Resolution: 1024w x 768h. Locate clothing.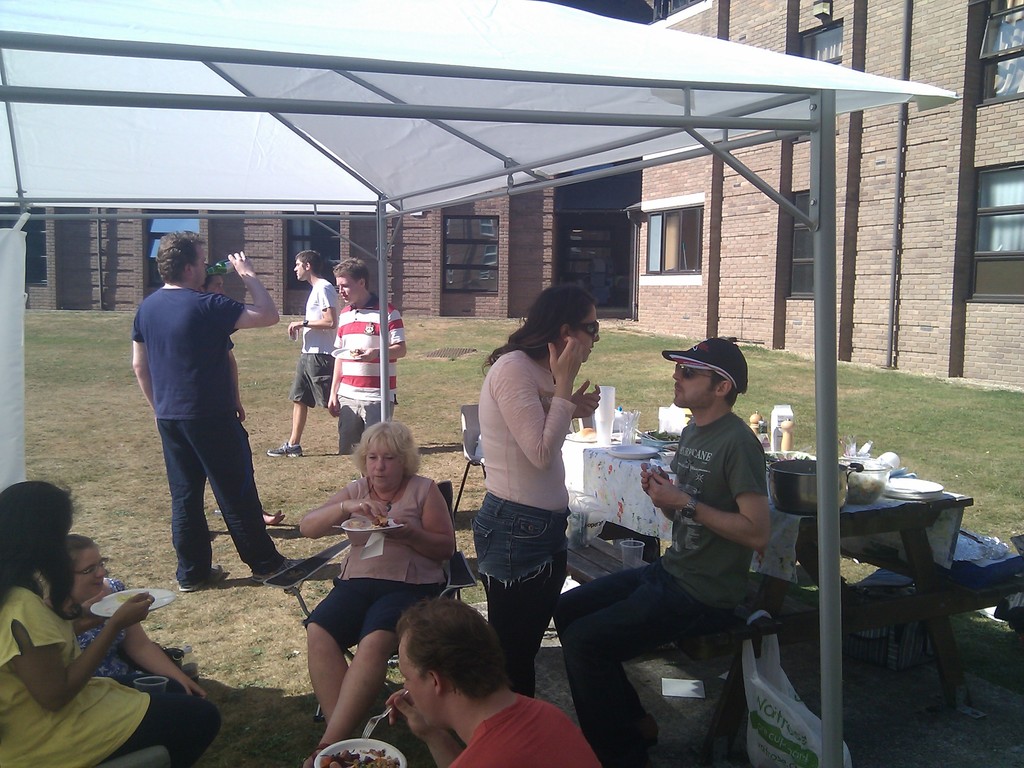
<region>470, 347, 576, 700</region>.
